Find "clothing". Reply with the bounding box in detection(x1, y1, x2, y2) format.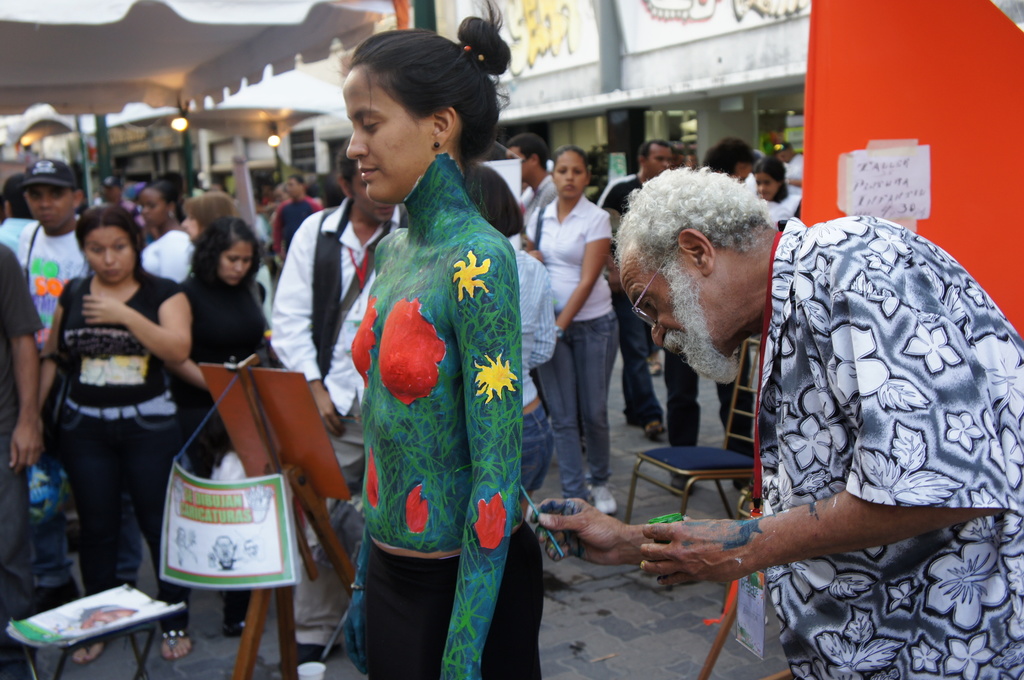
detection(169, 264, 273, 611).
